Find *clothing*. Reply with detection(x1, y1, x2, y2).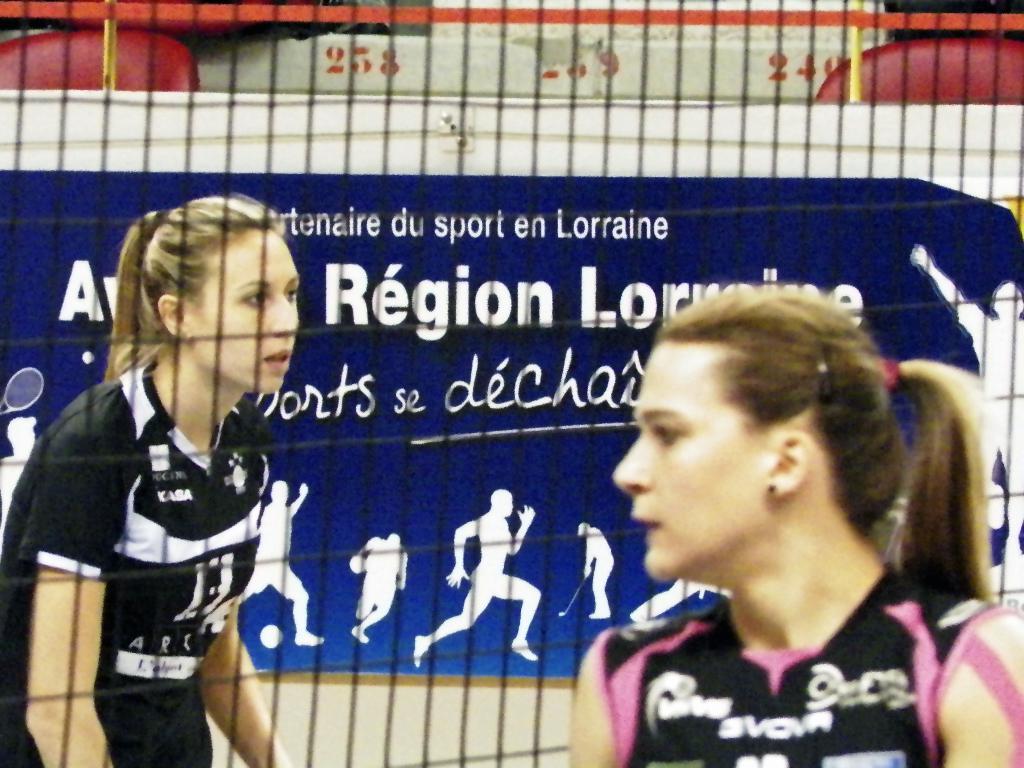
detection(606, 575, 924, 756).
